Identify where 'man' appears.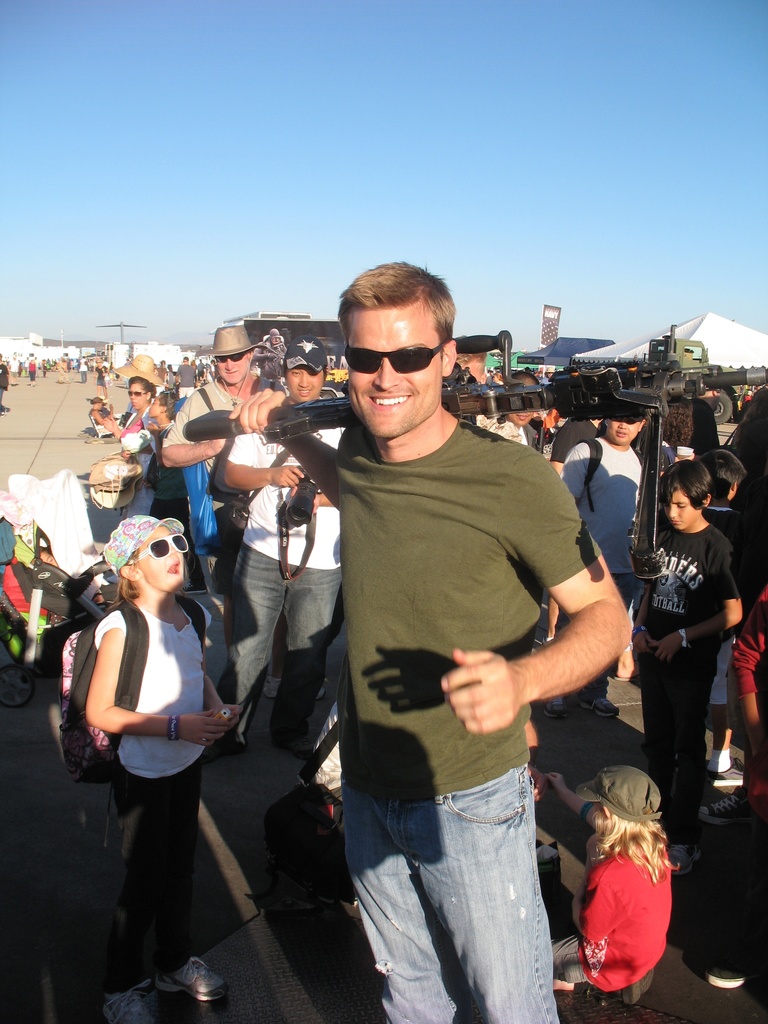
Appears at x1=155 y1=325 x2=269 y2=588.
